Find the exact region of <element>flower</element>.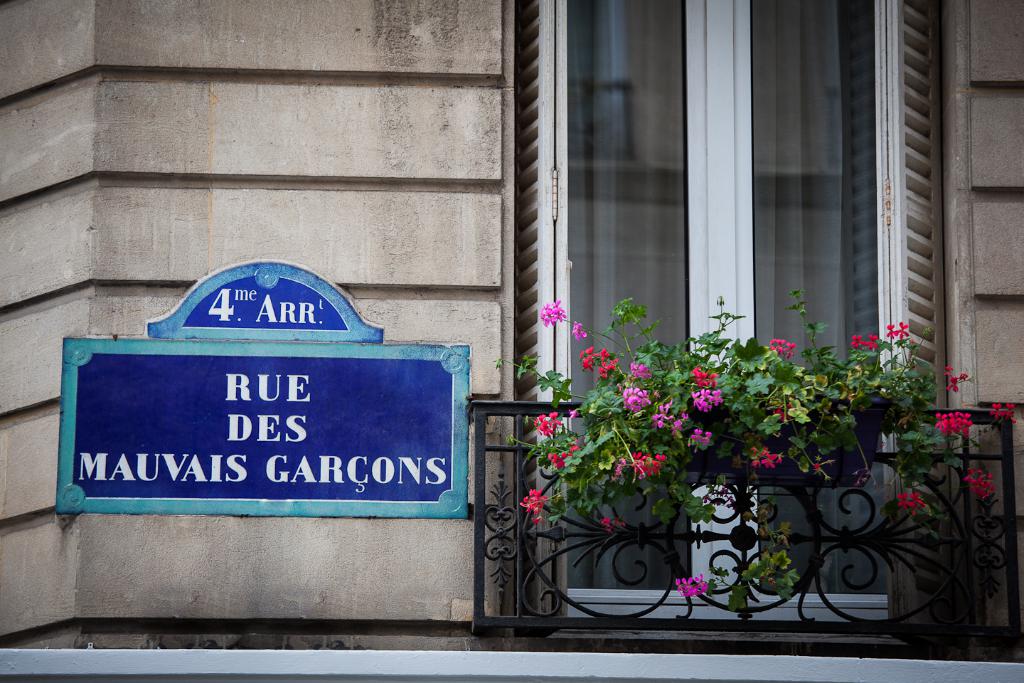
Exact region: left=865, top=331, right=880, bottom=352.
